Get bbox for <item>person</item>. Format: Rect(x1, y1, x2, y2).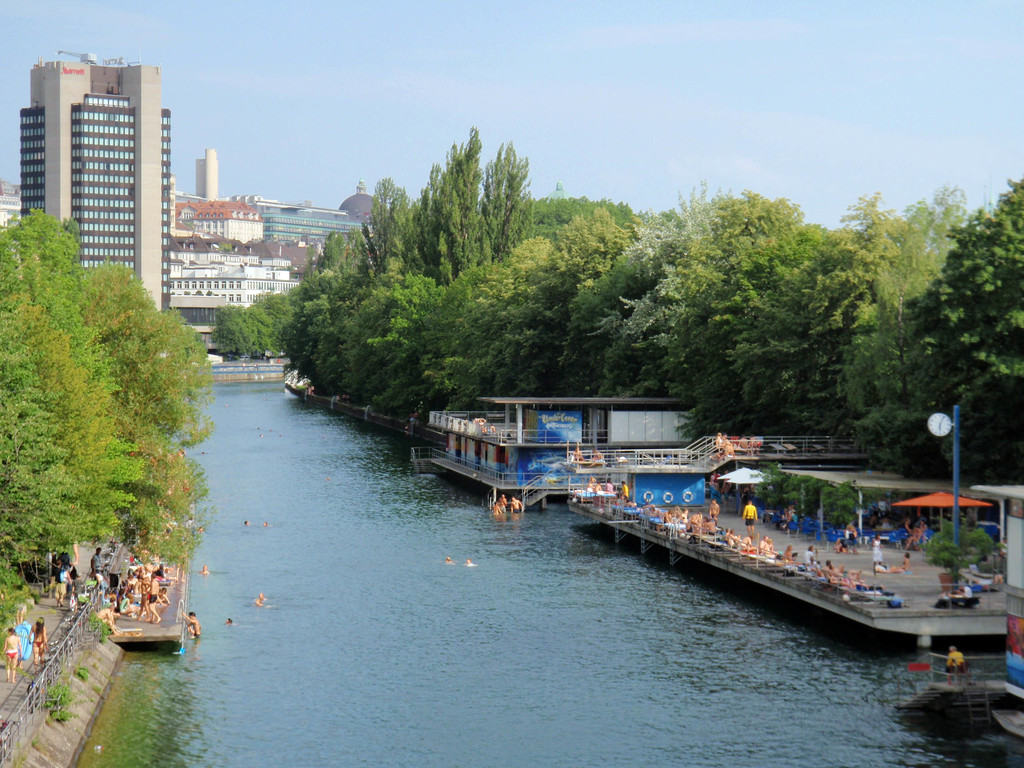
Rect(1, 626, 25, 682).
